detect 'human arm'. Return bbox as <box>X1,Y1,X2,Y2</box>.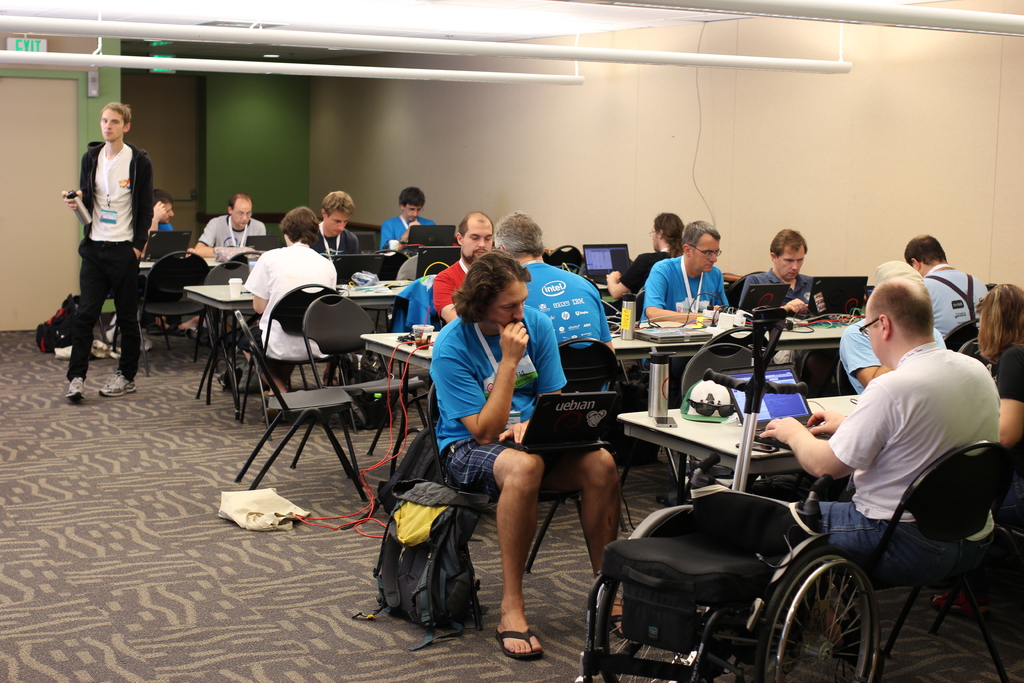
<box>646,263,707,325</box>.
